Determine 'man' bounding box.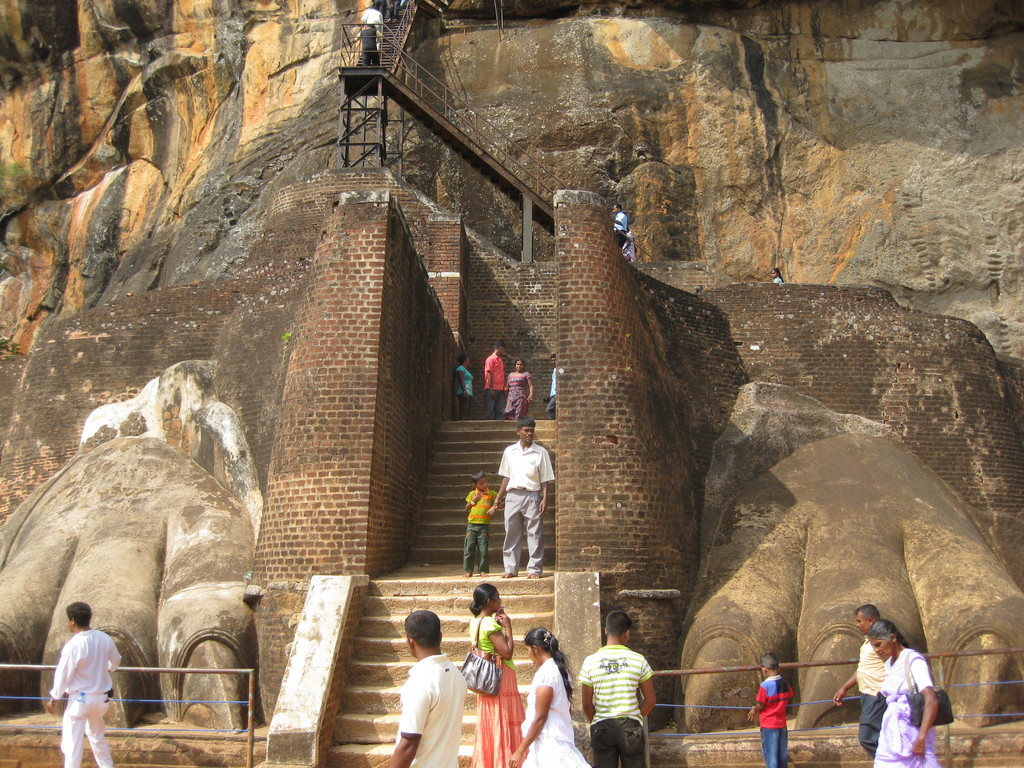
Determined: [x1=49, y1=598, x2=123, y2=767].
